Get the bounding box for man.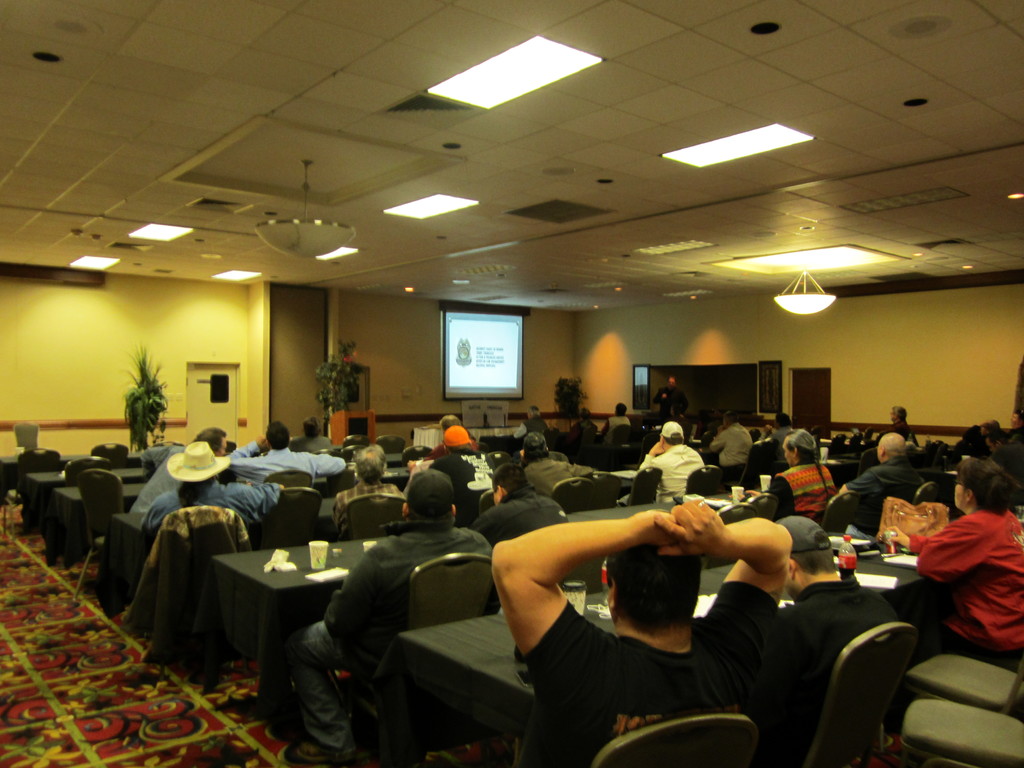
{"x1": 460, "y1": 458, "x2": 570, "y2": 557}.
